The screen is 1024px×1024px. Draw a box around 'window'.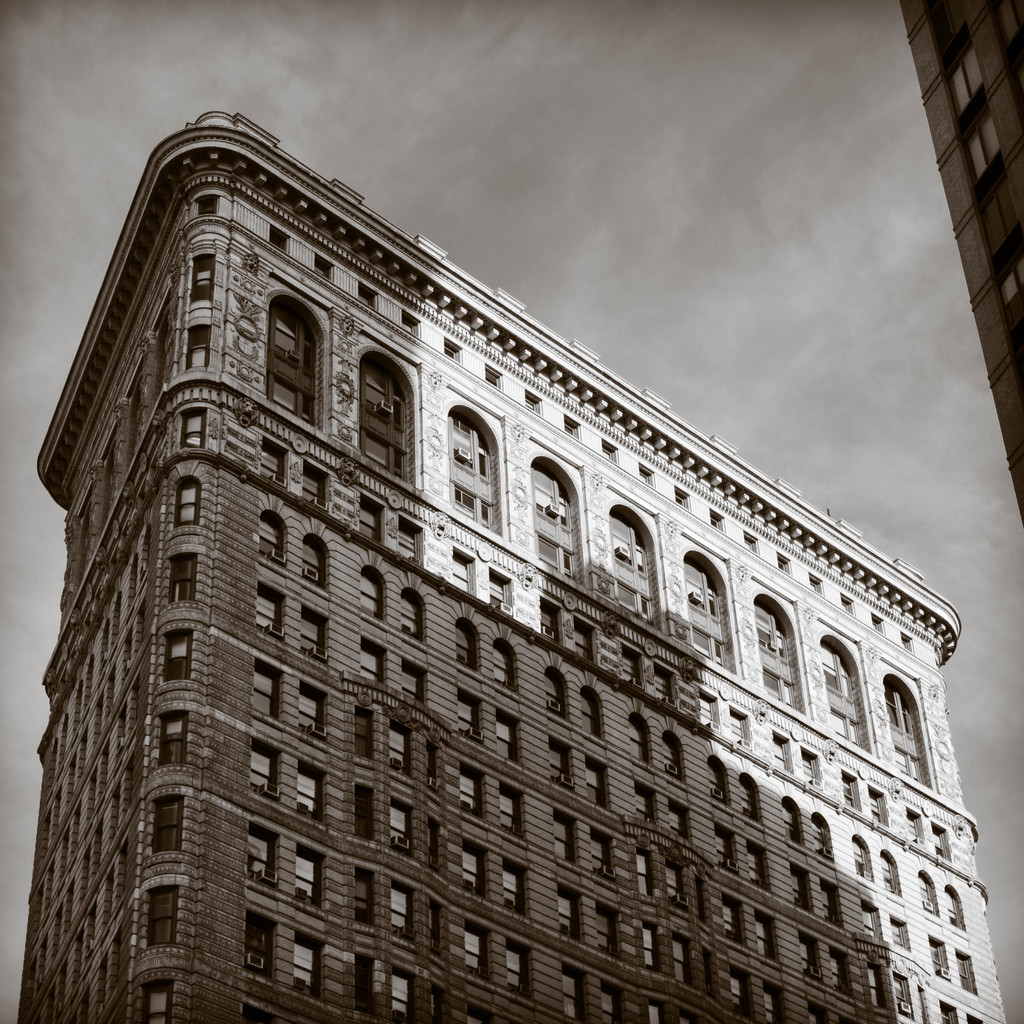
x1=797, y1=751, x2=817, y2=788.
